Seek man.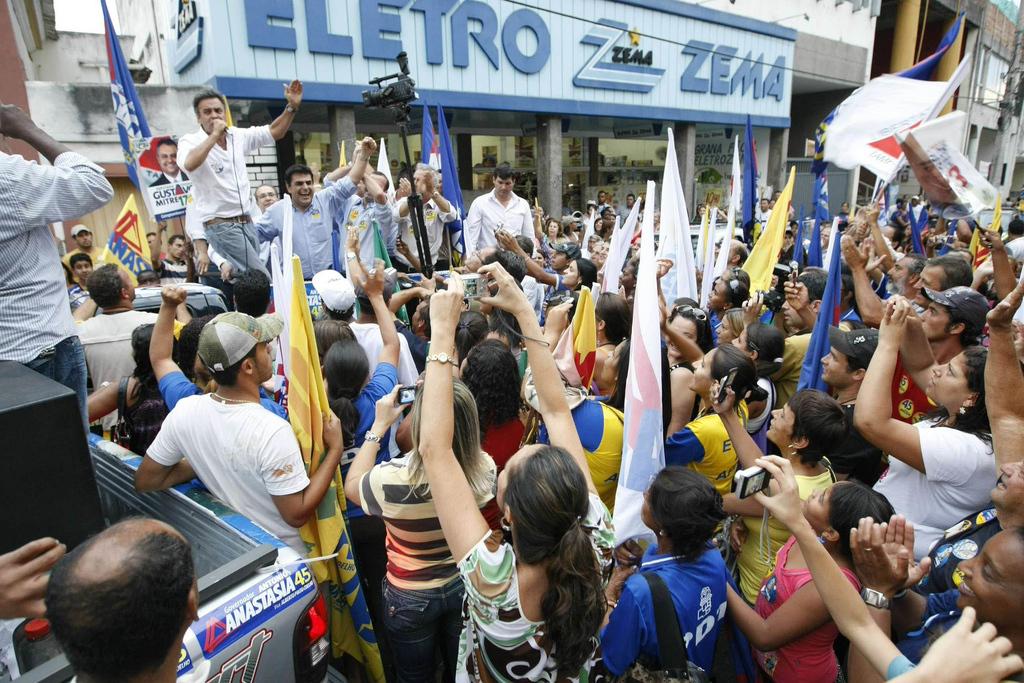
880,251,926,302.
